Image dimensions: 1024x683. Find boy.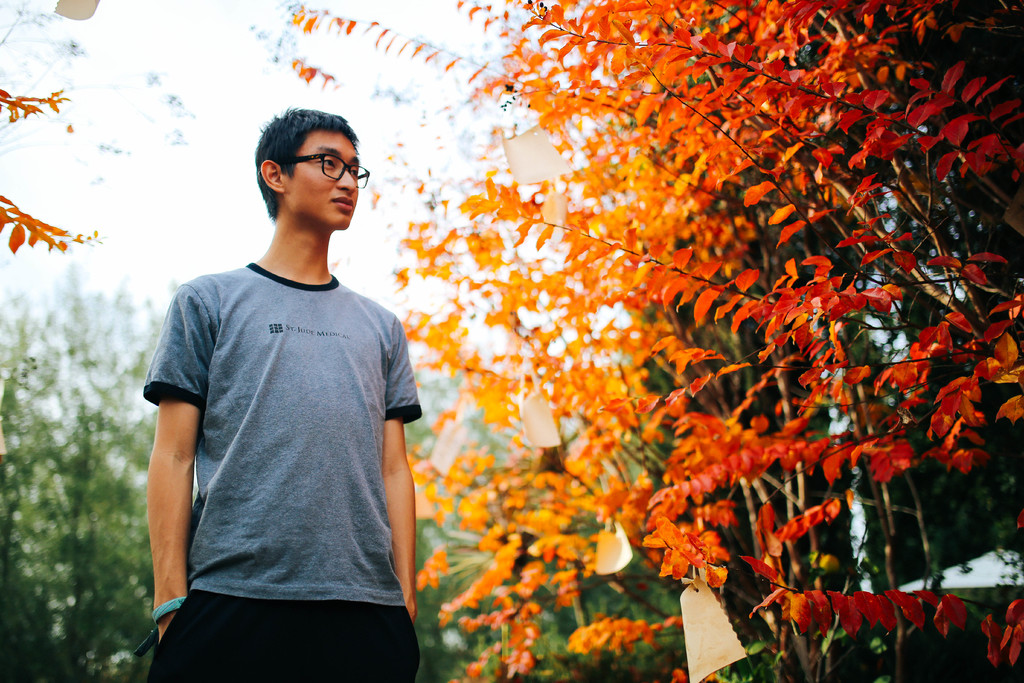
rect(140, 104, 431, 682).
